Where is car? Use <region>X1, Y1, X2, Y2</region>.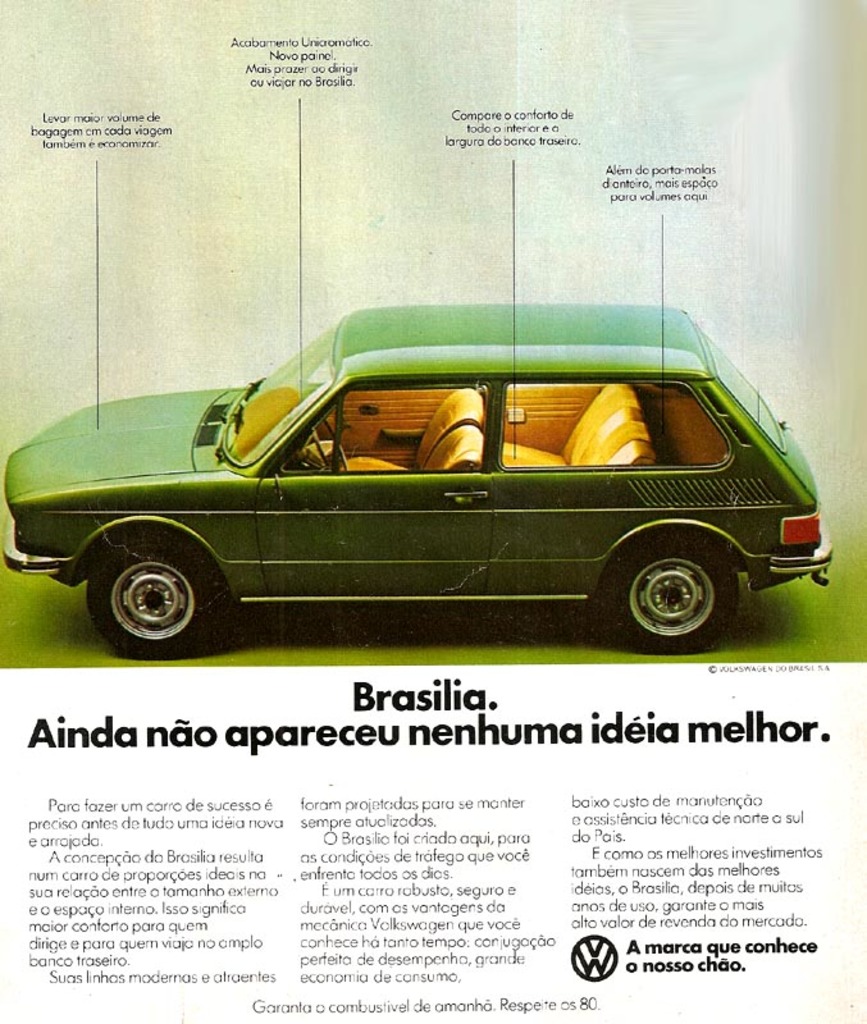
<region>0, 297, 839, 664</region>.
